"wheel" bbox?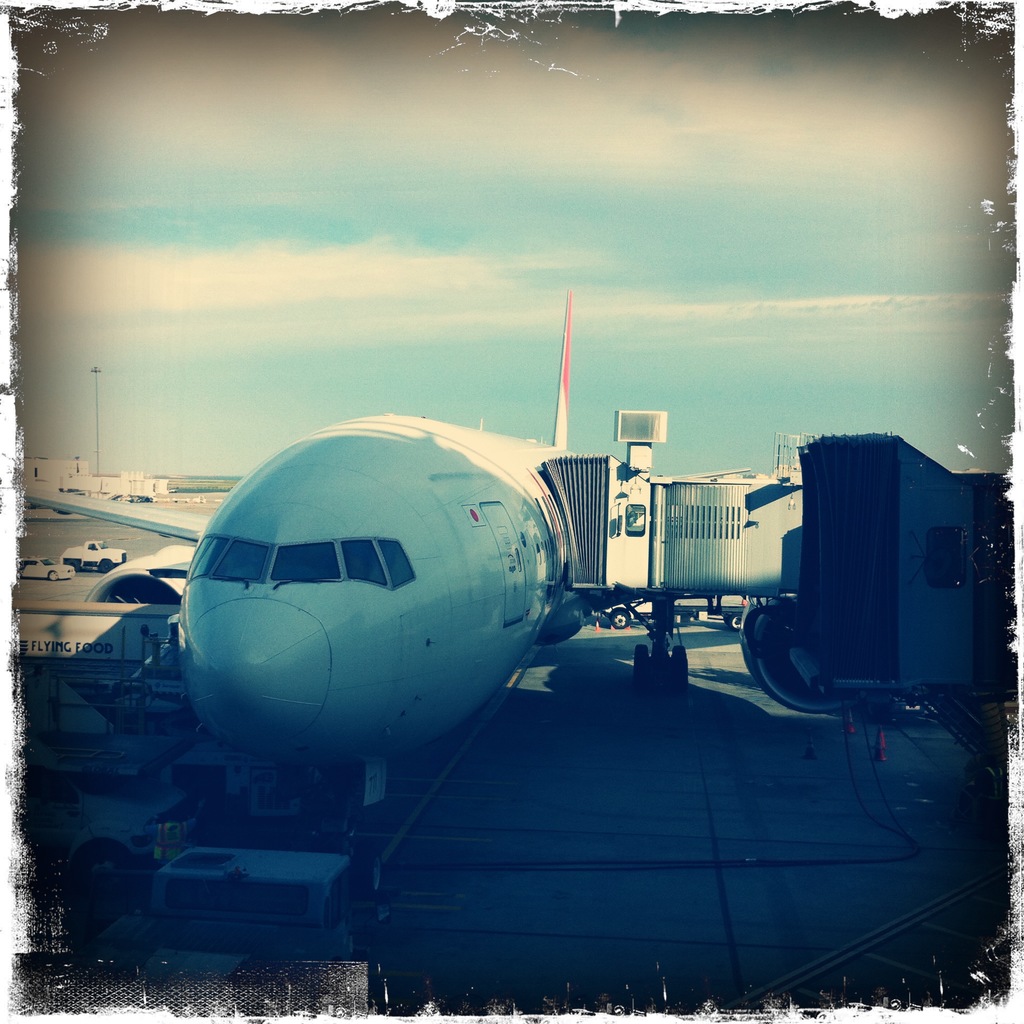
[left=42, top=570, right=56, bottom=577]
